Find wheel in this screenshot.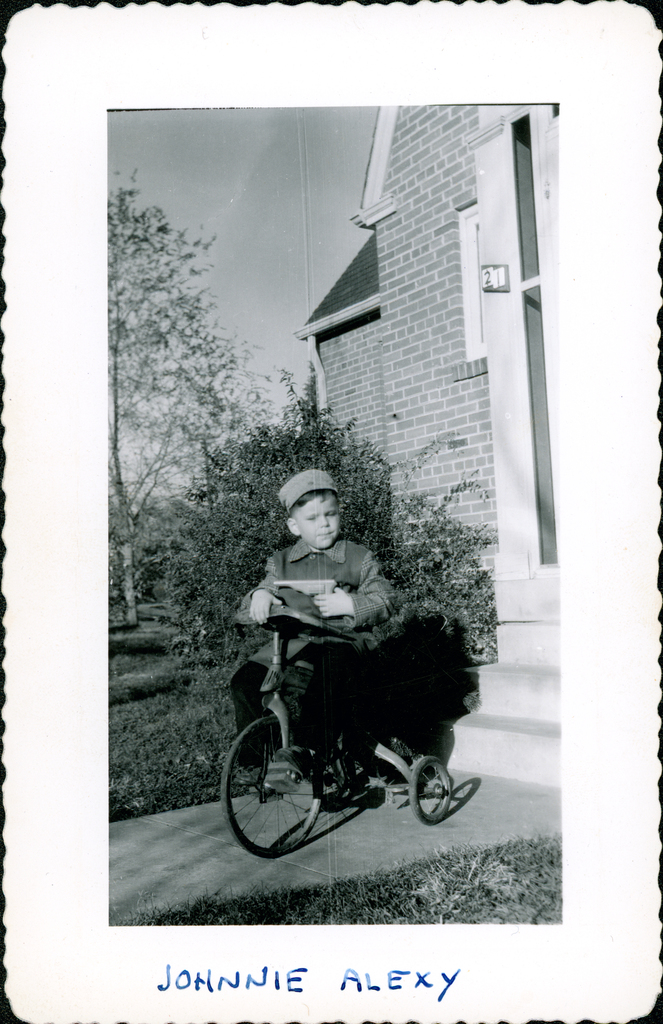
The bounding box for wheel is (left=215, top=698, right=323, bottom=860).
